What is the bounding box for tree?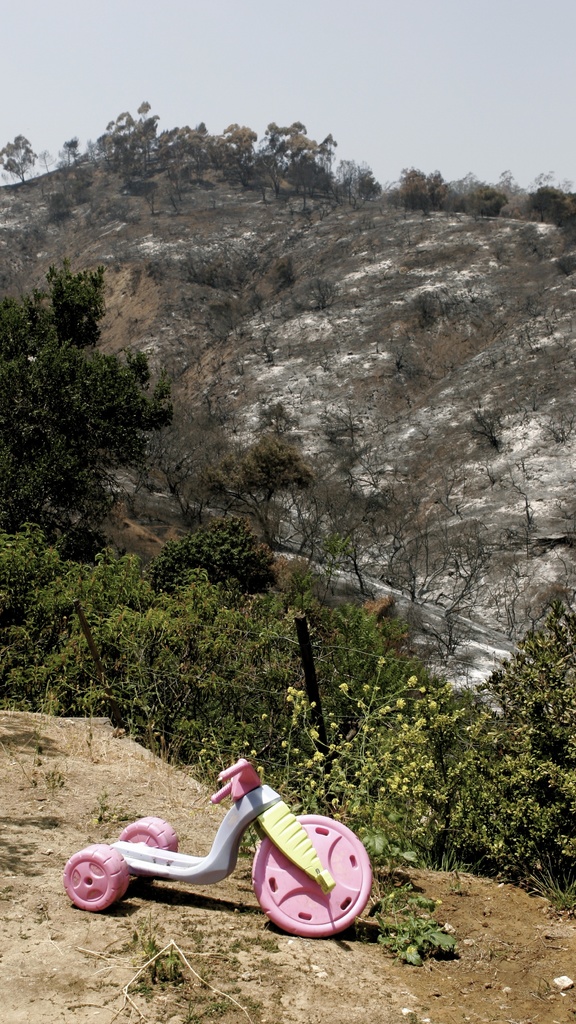
198,436,303,549.
